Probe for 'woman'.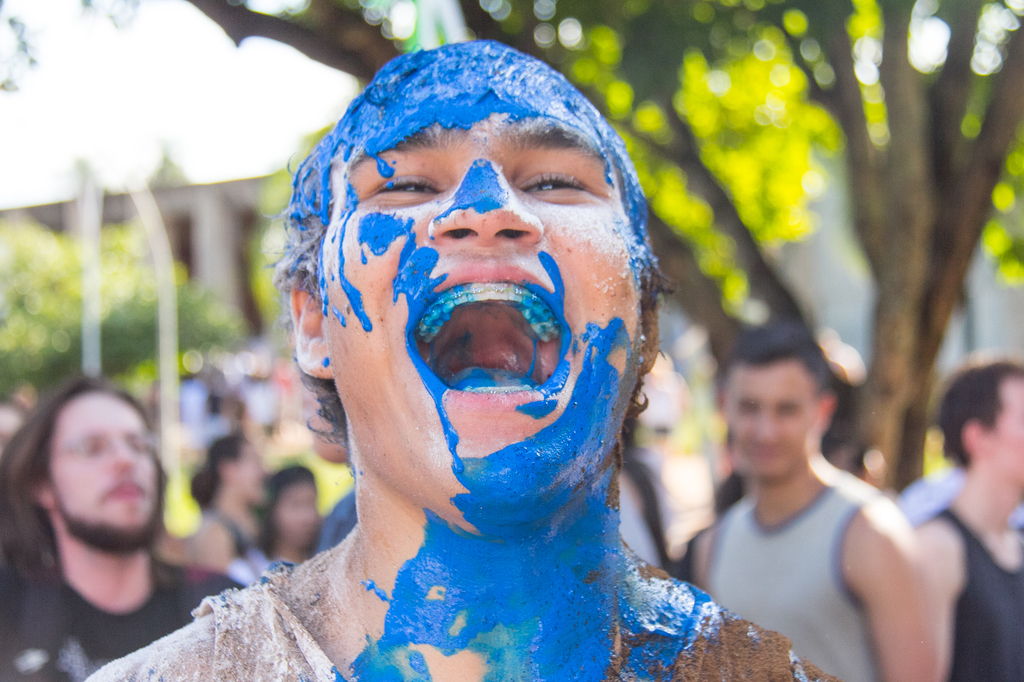
Probe result: [left=257, top=465, right=320, bottom=570].
